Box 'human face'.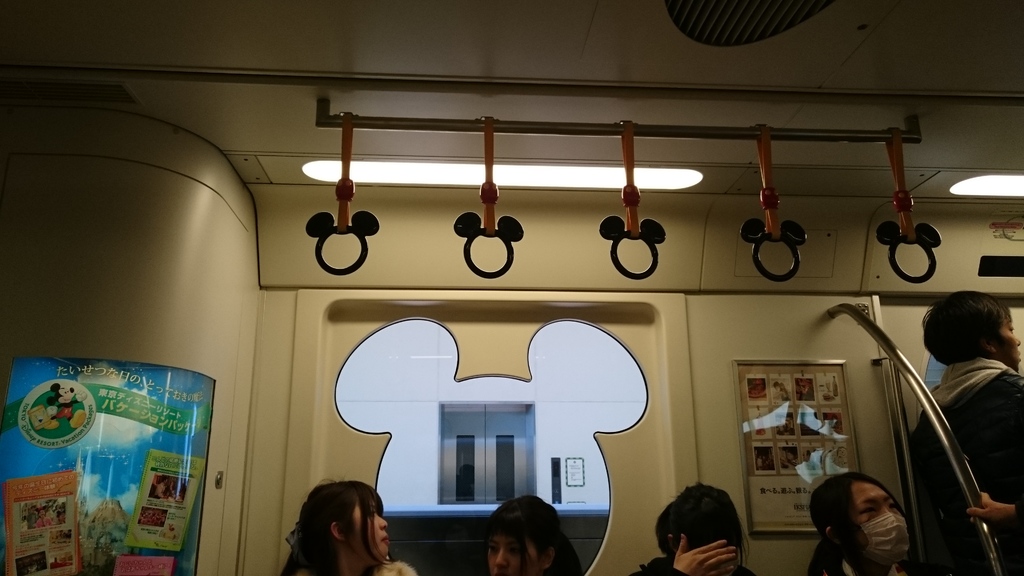
<region>488, 538, 540, 575</region>.
